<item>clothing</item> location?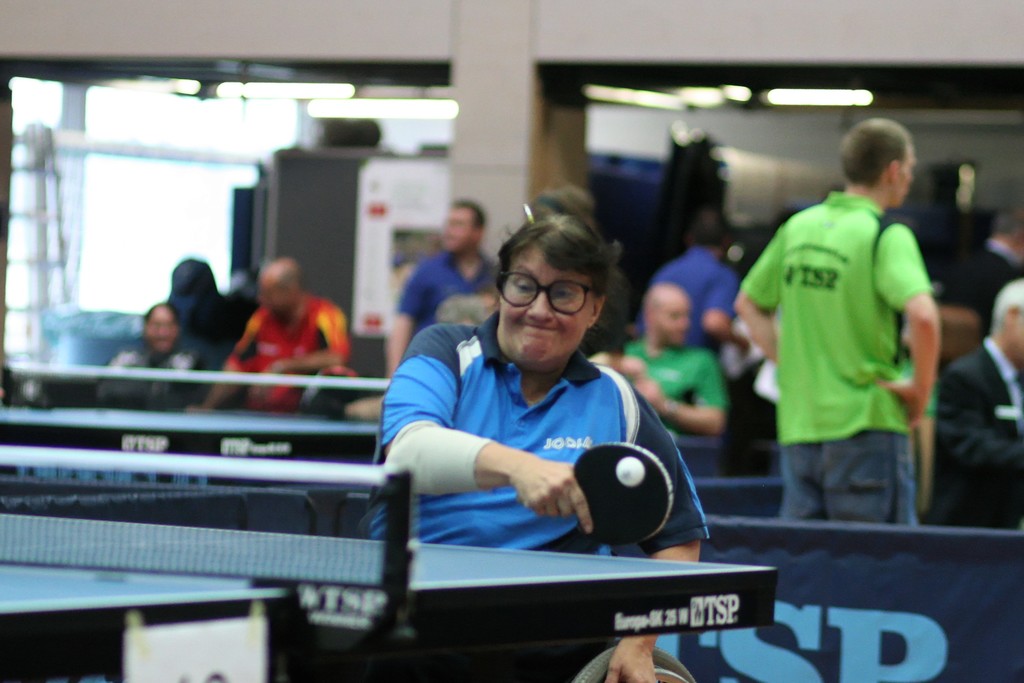
<box>227,295,353,406</box>
